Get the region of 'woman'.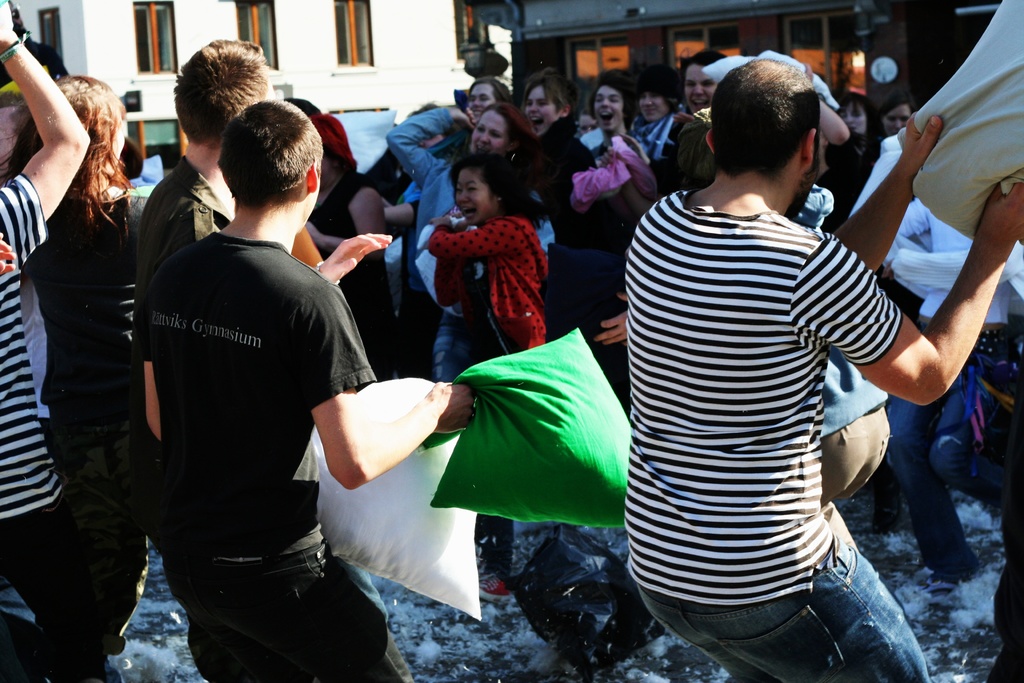
pyautogui.locateOnScreen(522, 62, 590, 201).
